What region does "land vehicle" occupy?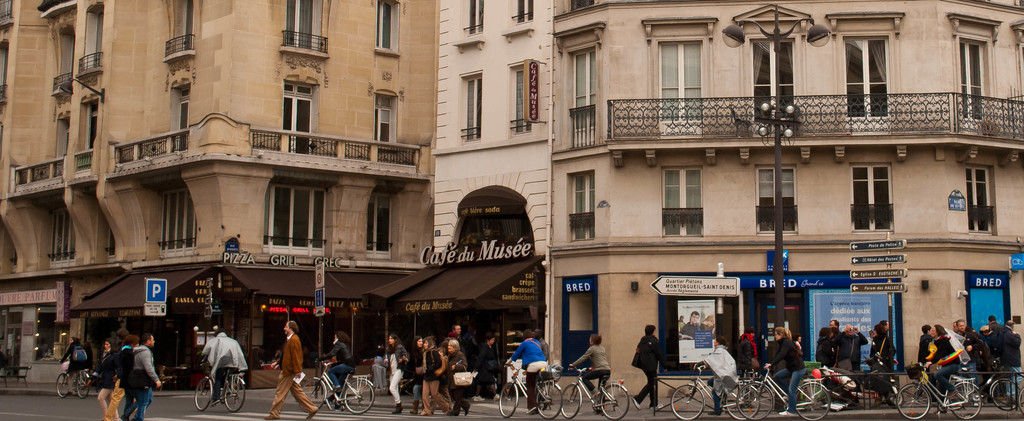
BBox(300, 358, 375, 415).
